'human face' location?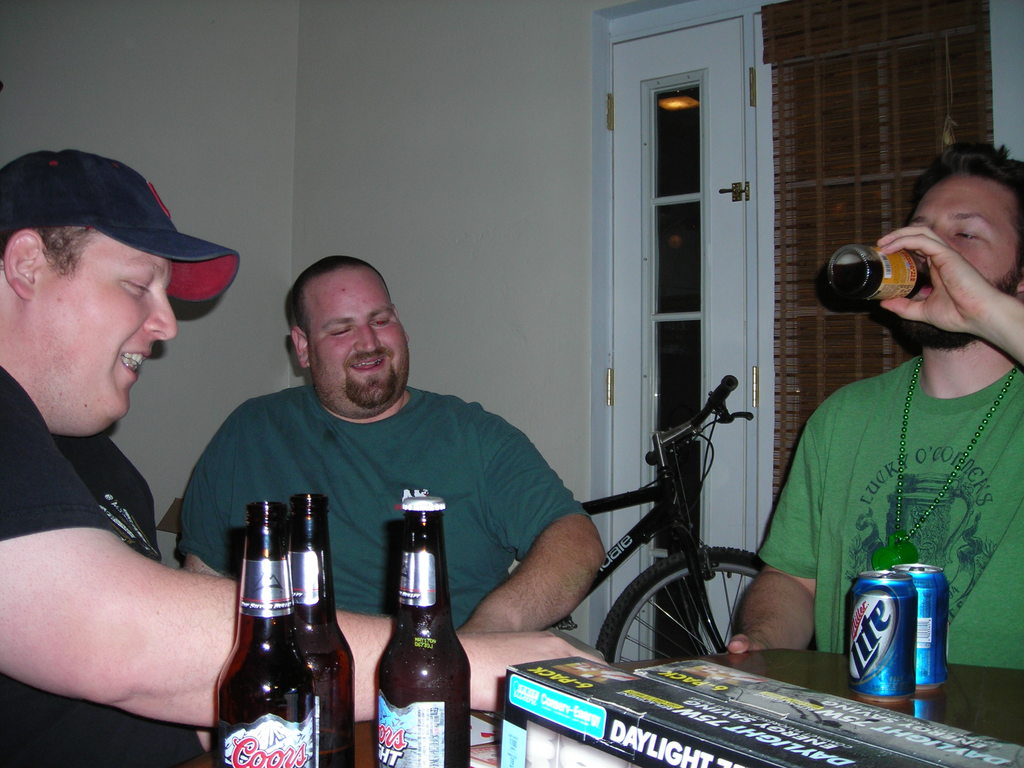
detection(903, 179, 1020, 352)
